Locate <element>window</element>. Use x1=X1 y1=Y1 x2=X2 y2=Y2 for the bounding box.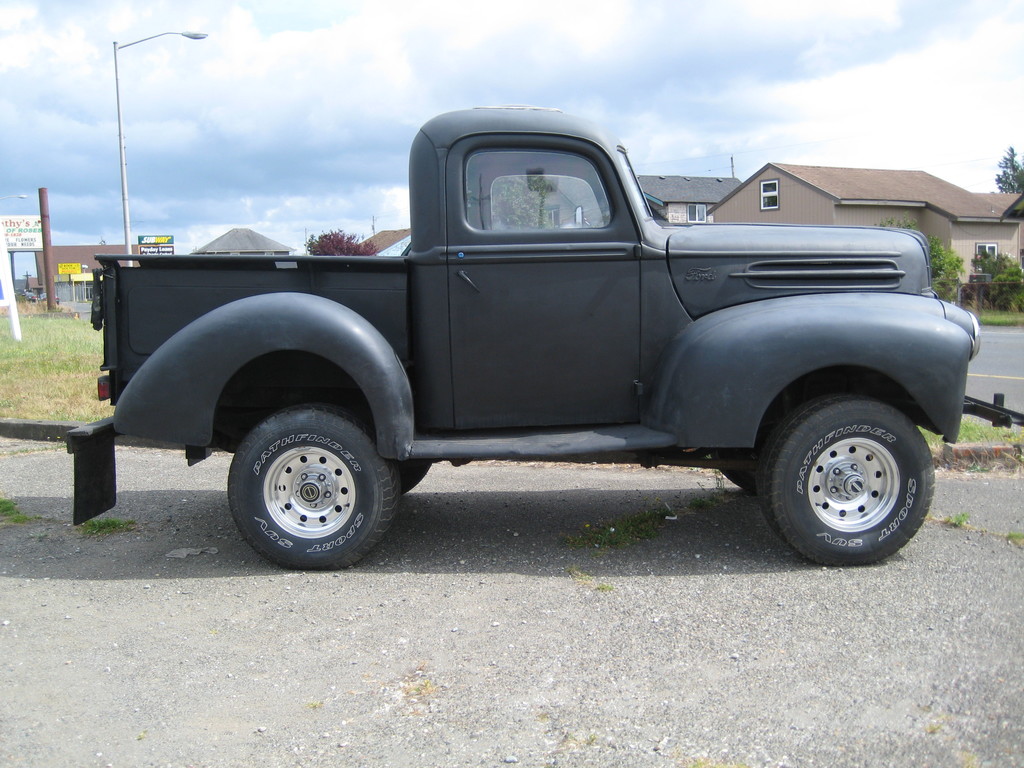
x1=81 y1=283 x2=94 y2=298.
